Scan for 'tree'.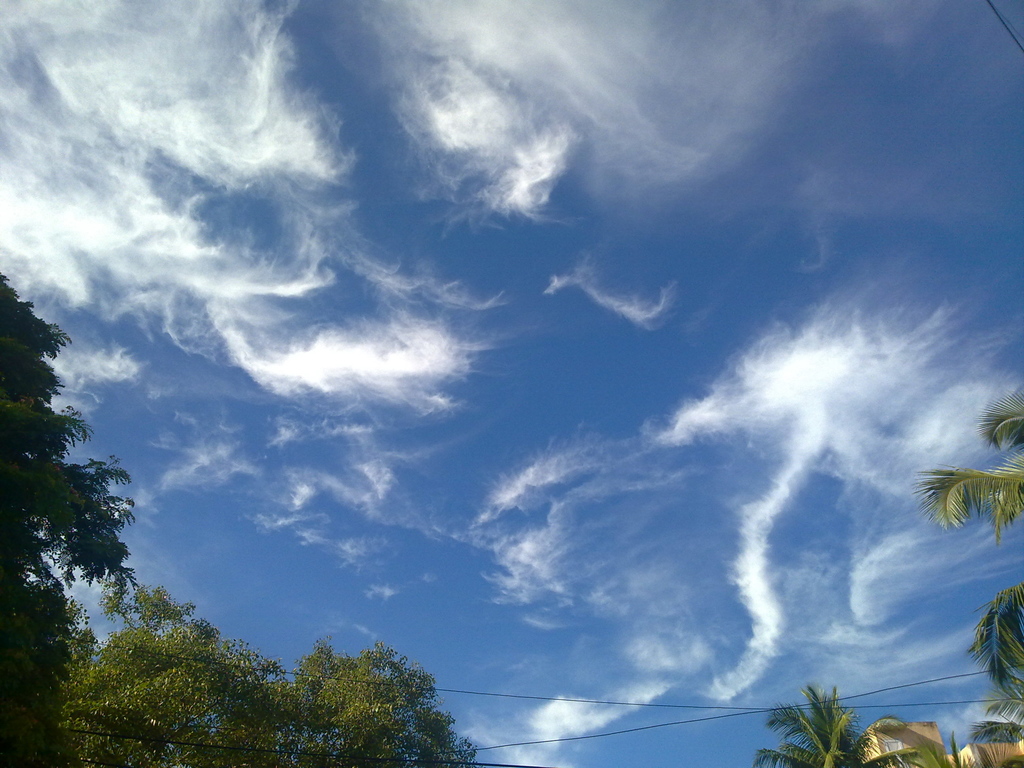
Scan result: x1=54 y1=576 x2=480 y2=767.
